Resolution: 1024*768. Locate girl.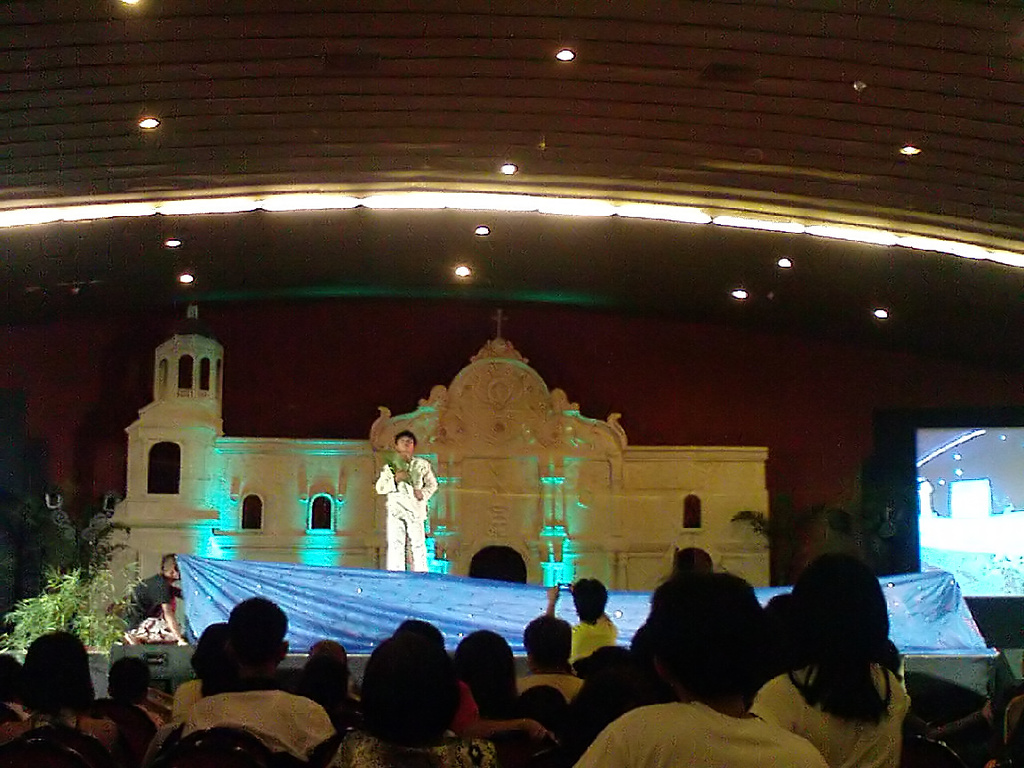
749/550/906/767.
